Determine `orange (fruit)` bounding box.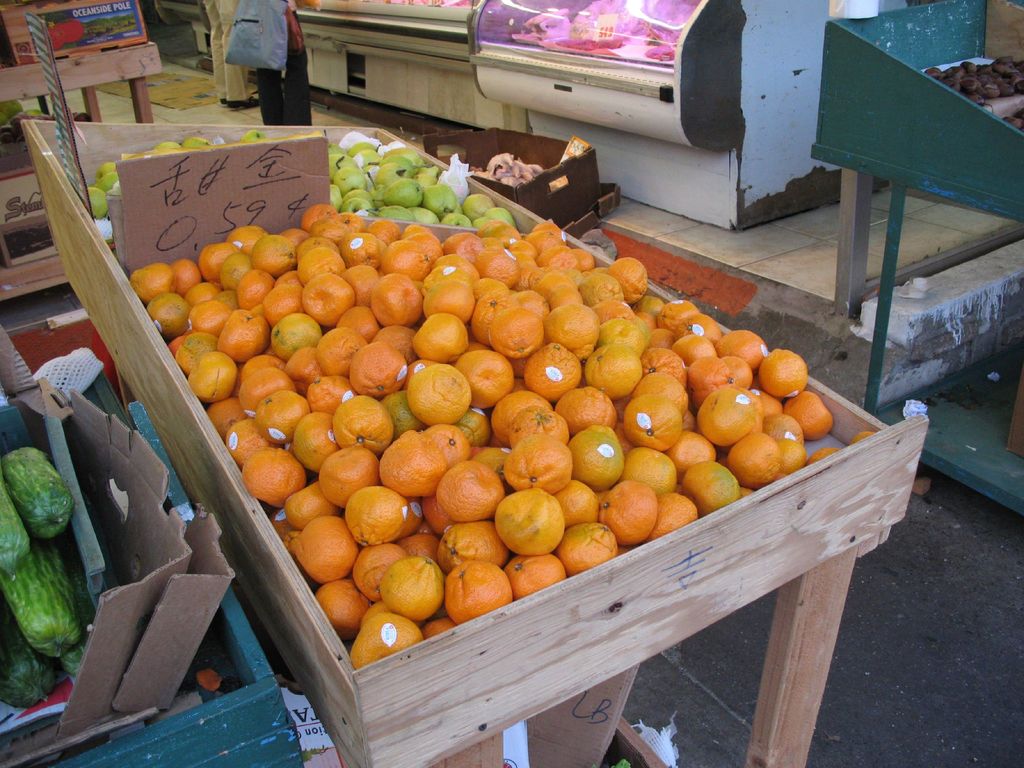
Determined: BBox(593, 342, 643, 394).
